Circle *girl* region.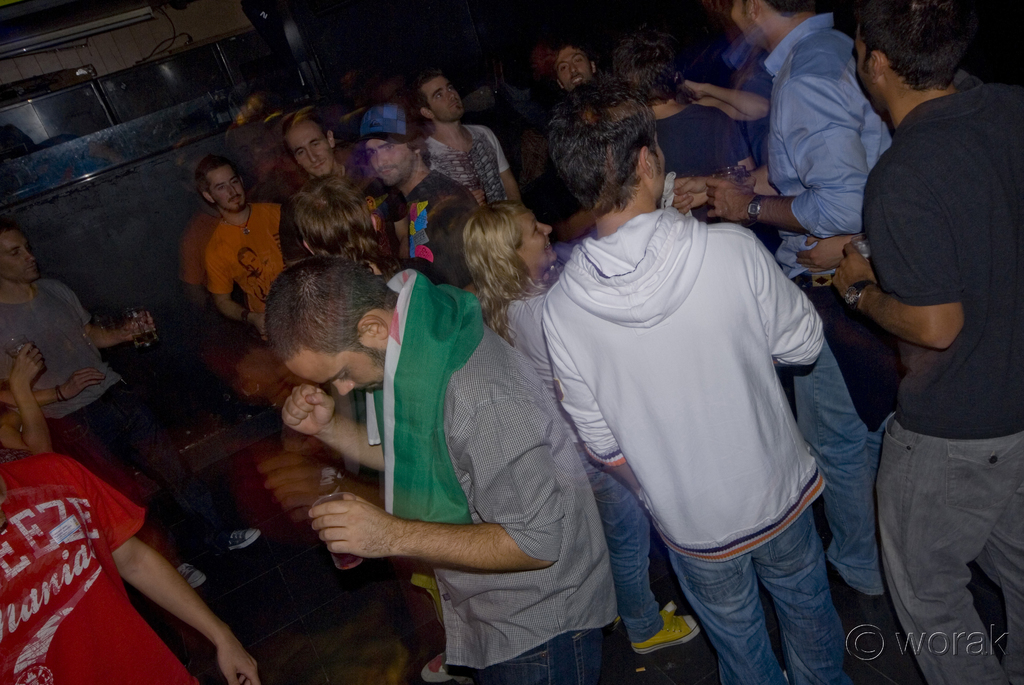
Region: (457, 210, 701, 654).
